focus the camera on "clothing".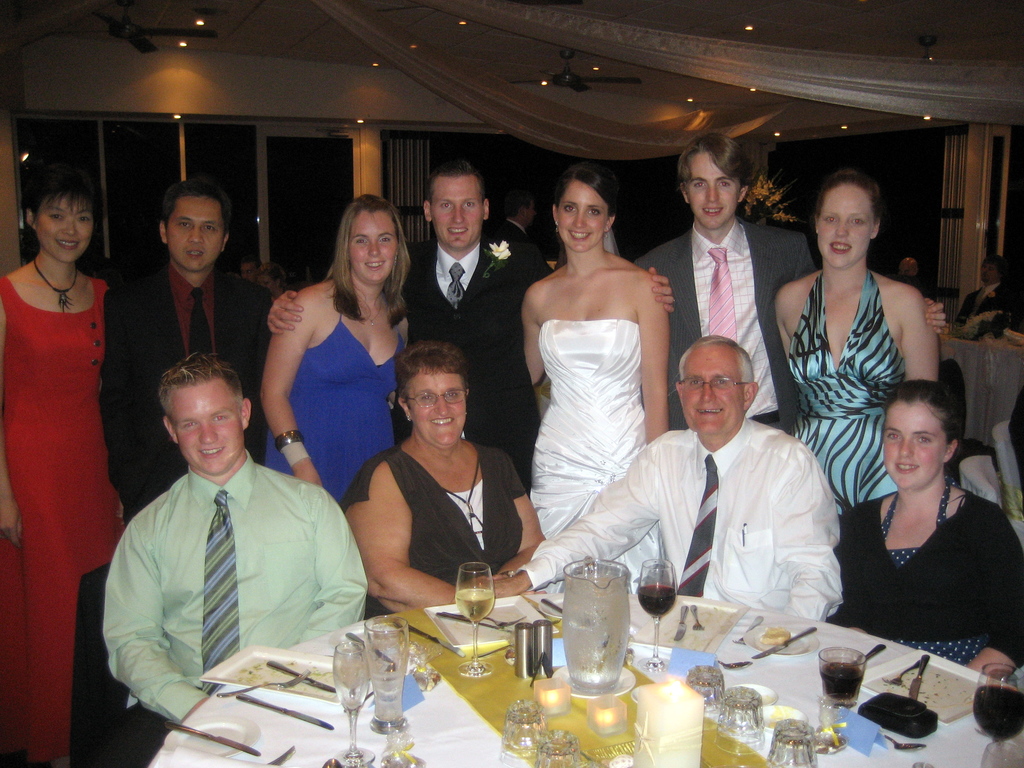
Focus region: region(96, 253, 285, 527).
